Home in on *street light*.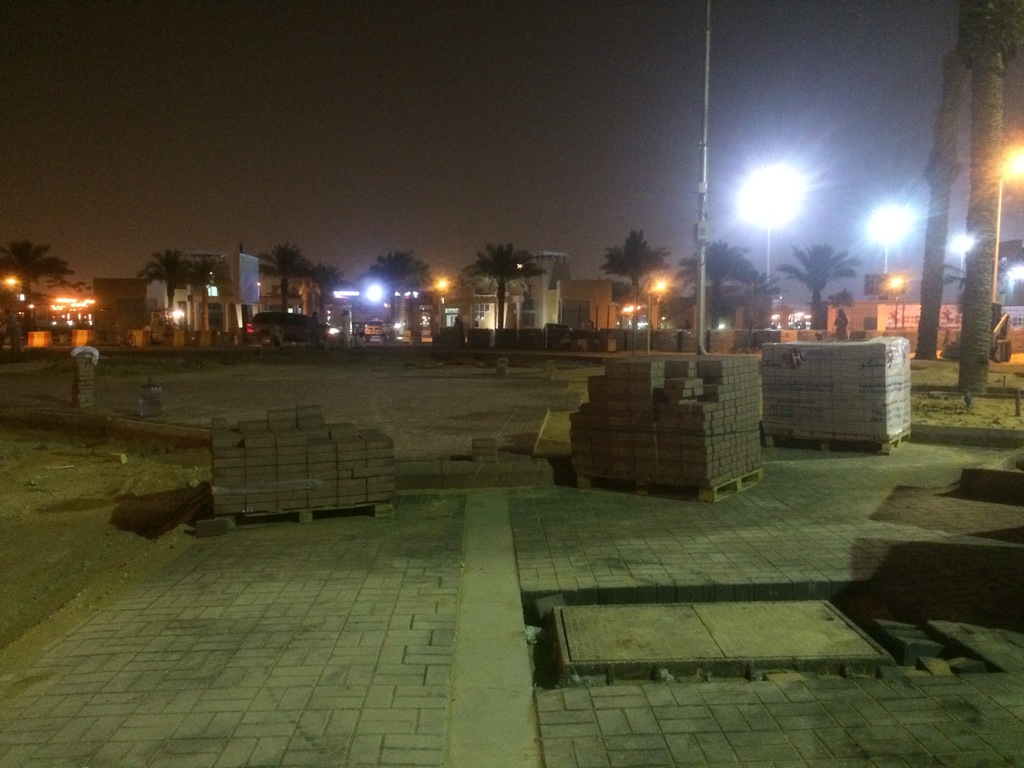
Homed in at box(3, 276, 17, 290).
